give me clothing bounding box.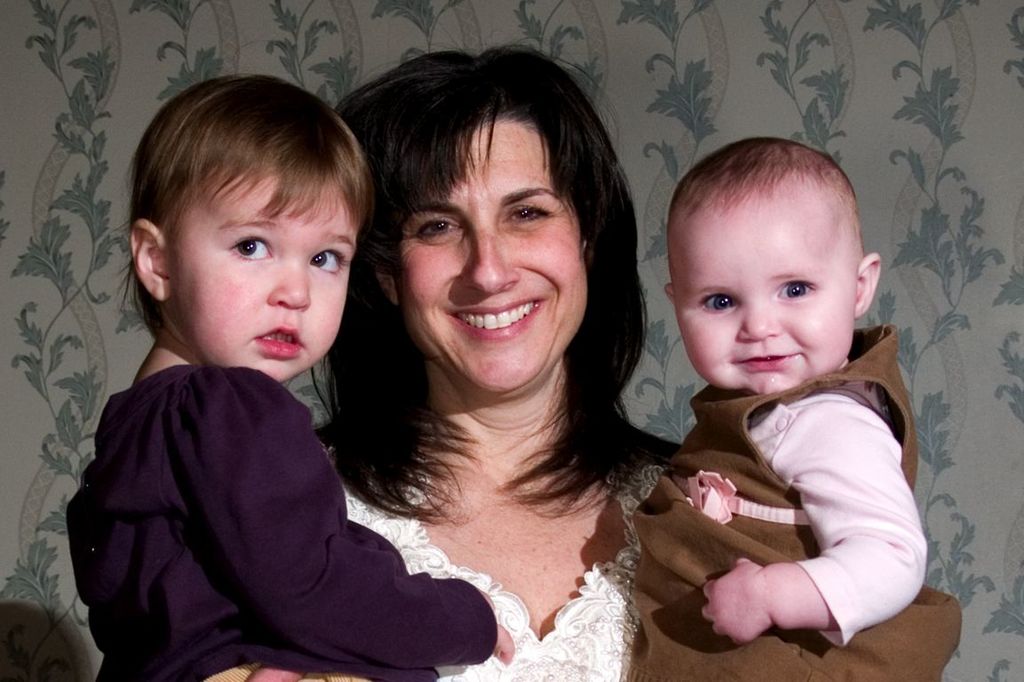
(x1=63, y1=362, x2=497, y2=681).
